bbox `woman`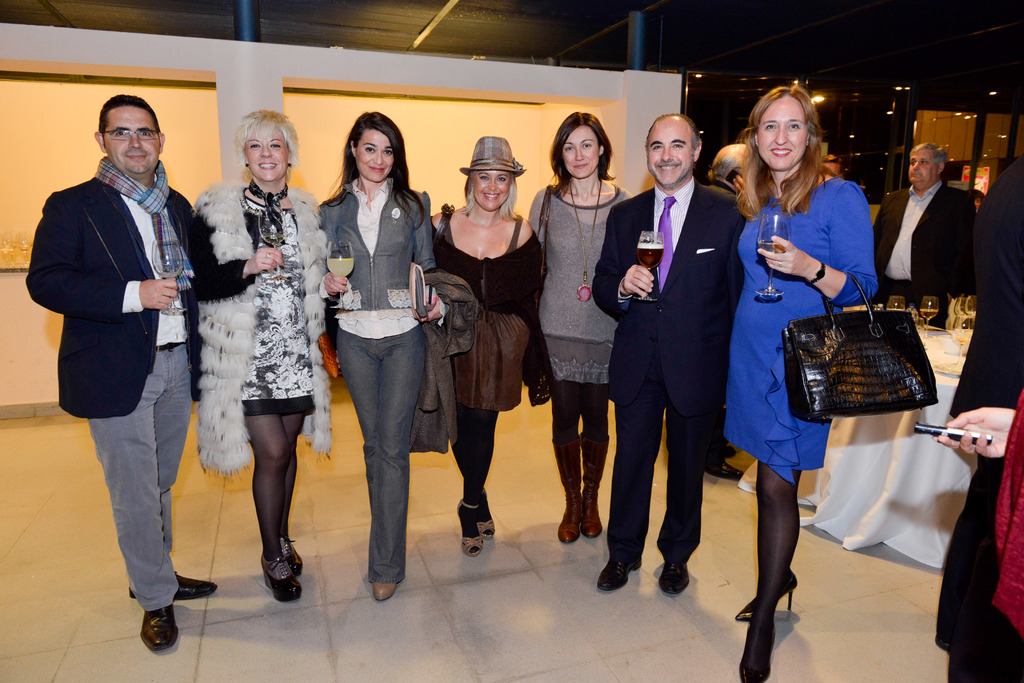
<bbox>719, 84, 879, 682</bbox>
